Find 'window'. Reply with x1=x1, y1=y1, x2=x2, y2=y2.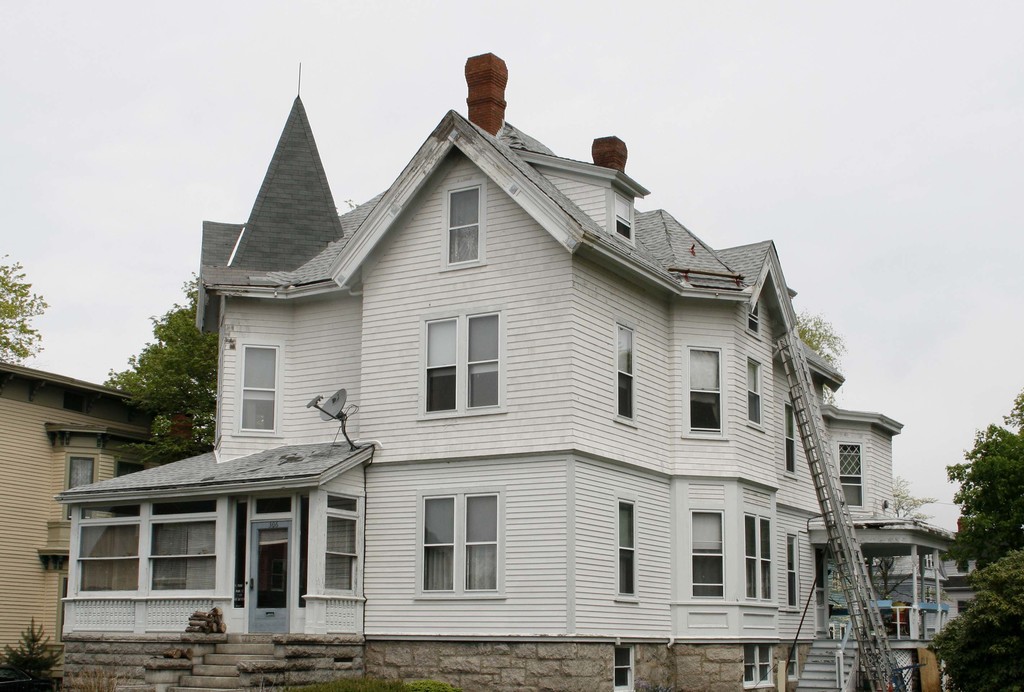
x1=418, y1=492, x2=500, y2=595.
